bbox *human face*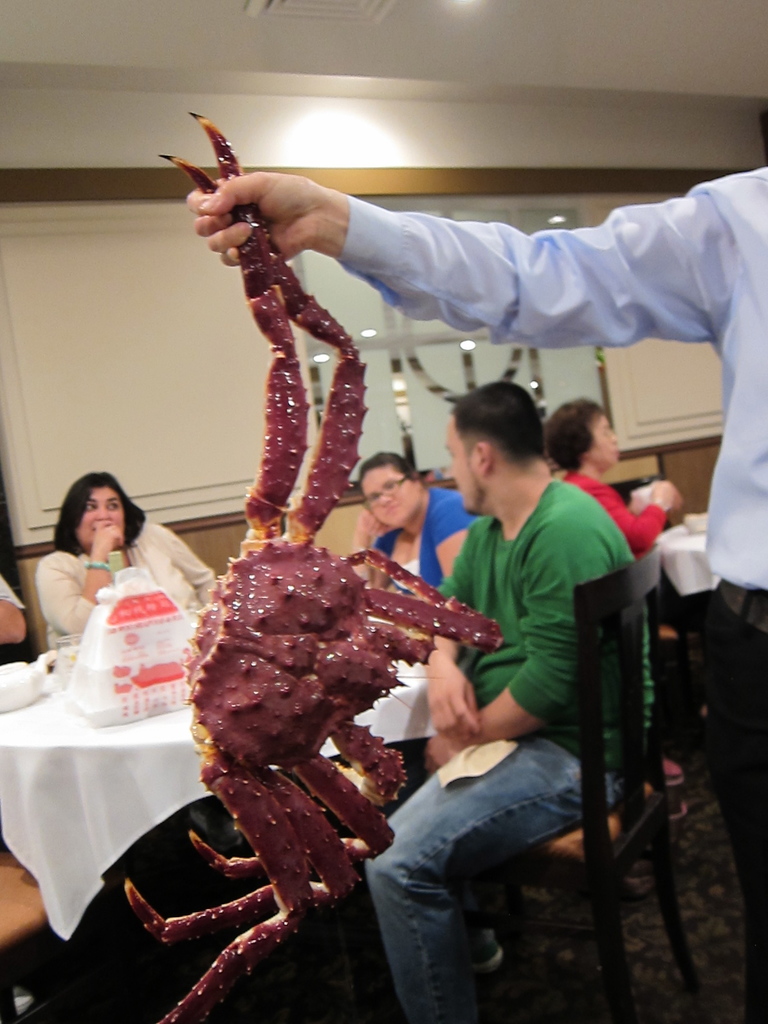
box=[81, 482, 126, 550]
